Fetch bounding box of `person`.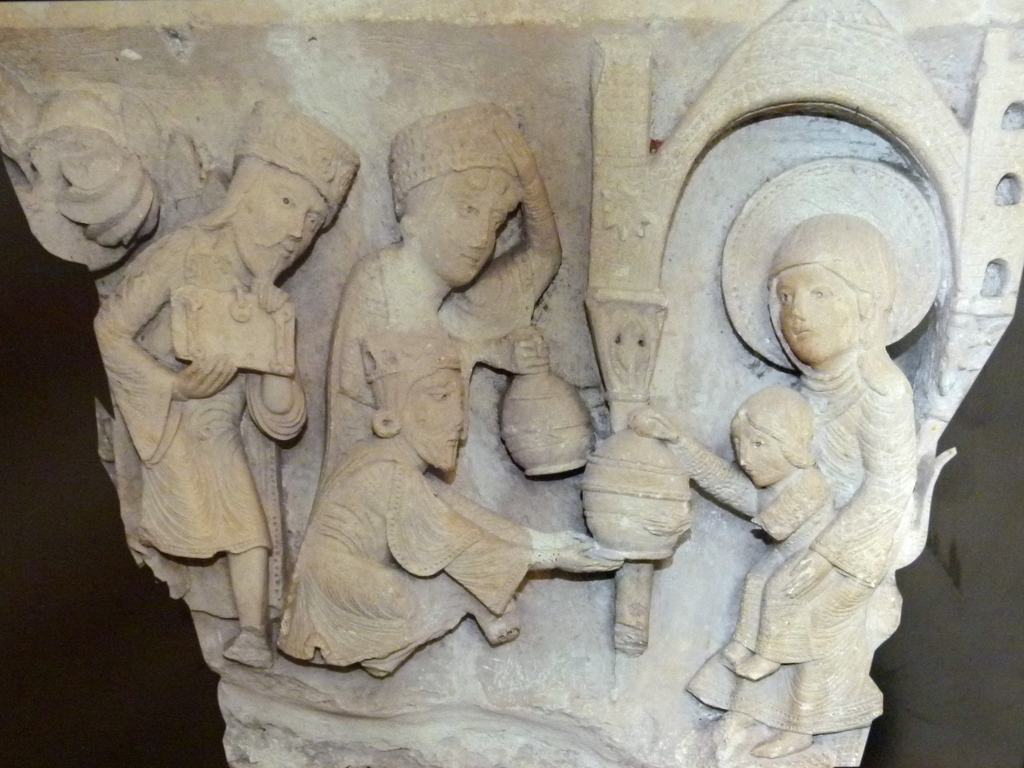
Bbox: [left=268, top=318, right=601, bottom=678].
